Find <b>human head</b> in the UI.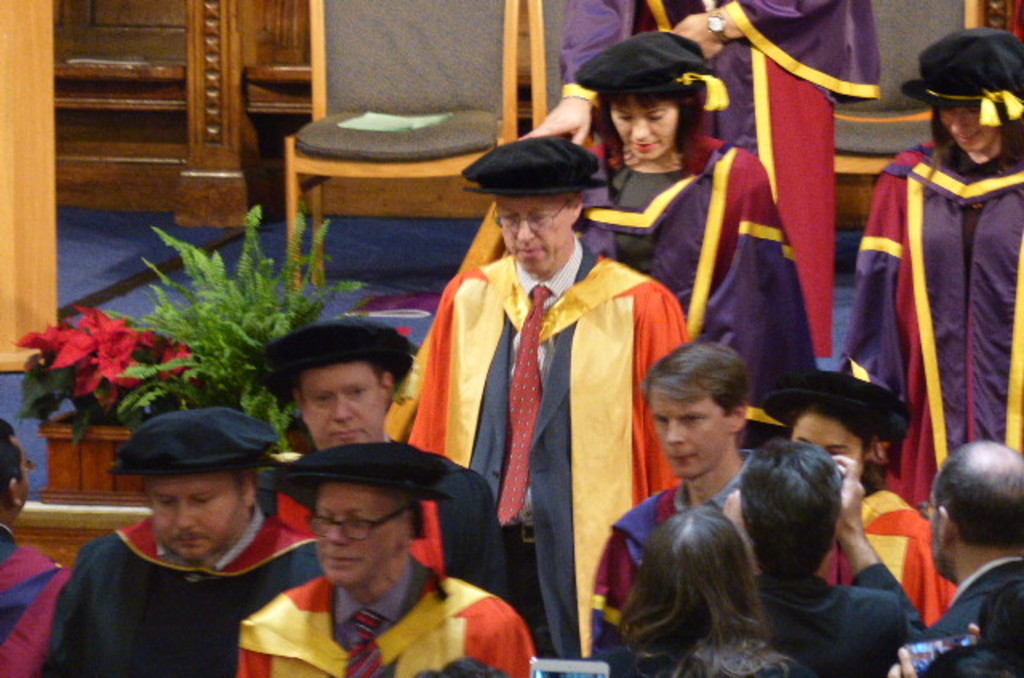
UI element at bbox=(101, 413, 278, 582).
